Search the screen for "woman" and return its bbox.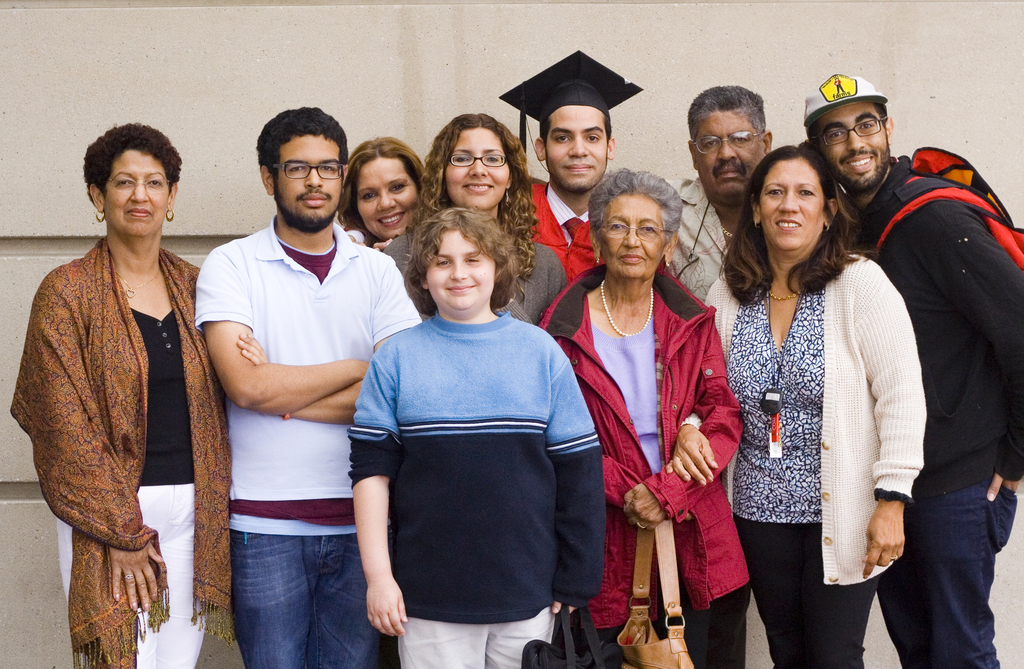
Found: <bbox>339, 137, 439, 241</bbox>.
